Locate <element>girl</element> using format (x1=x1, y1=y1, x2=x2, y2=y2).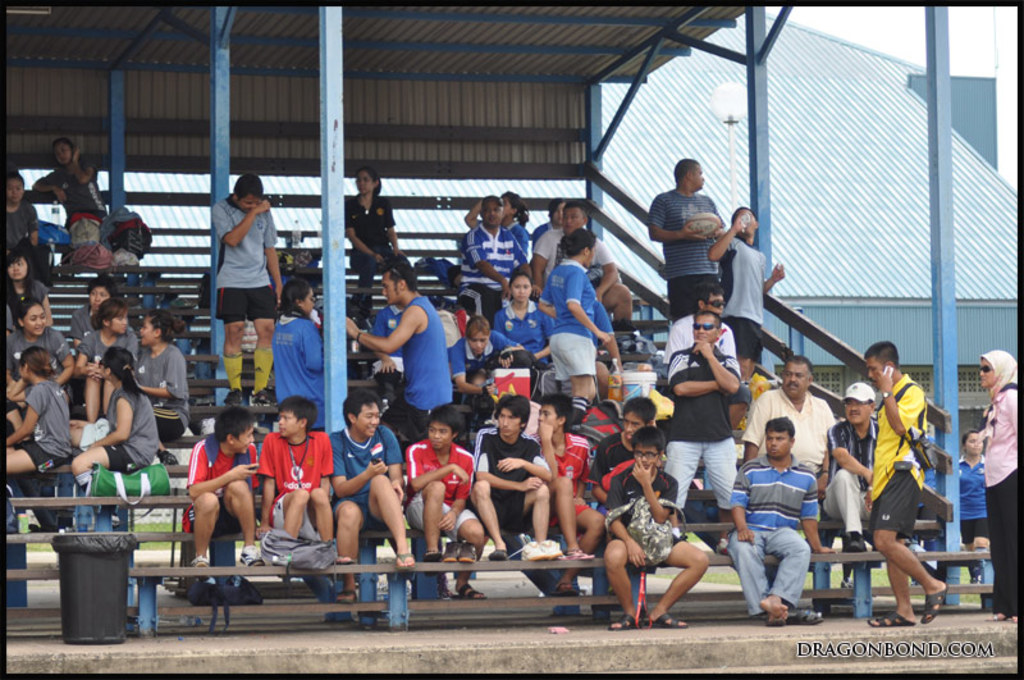
(x1=276, y1=270, x2=324, y2=430).
